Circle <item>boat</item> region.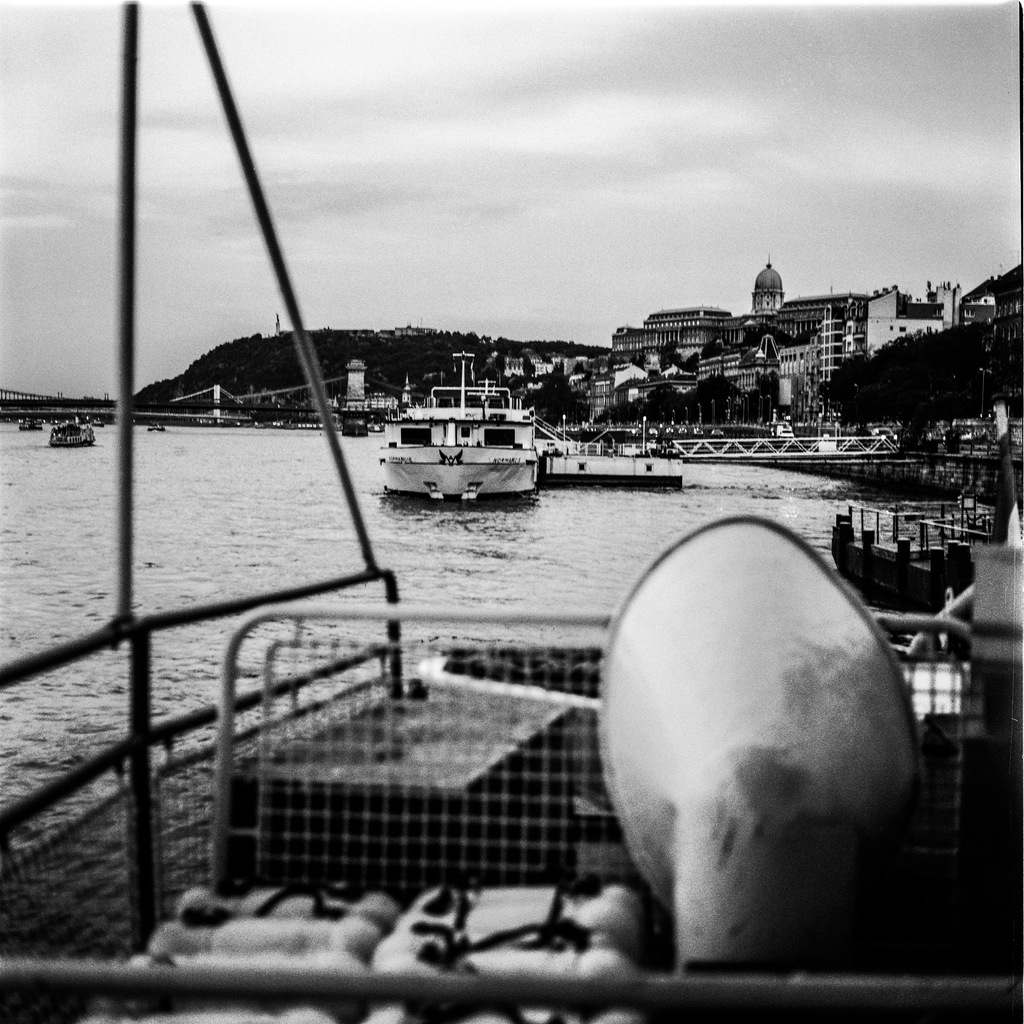
Region: BBox(349, 340, 578, 509).
